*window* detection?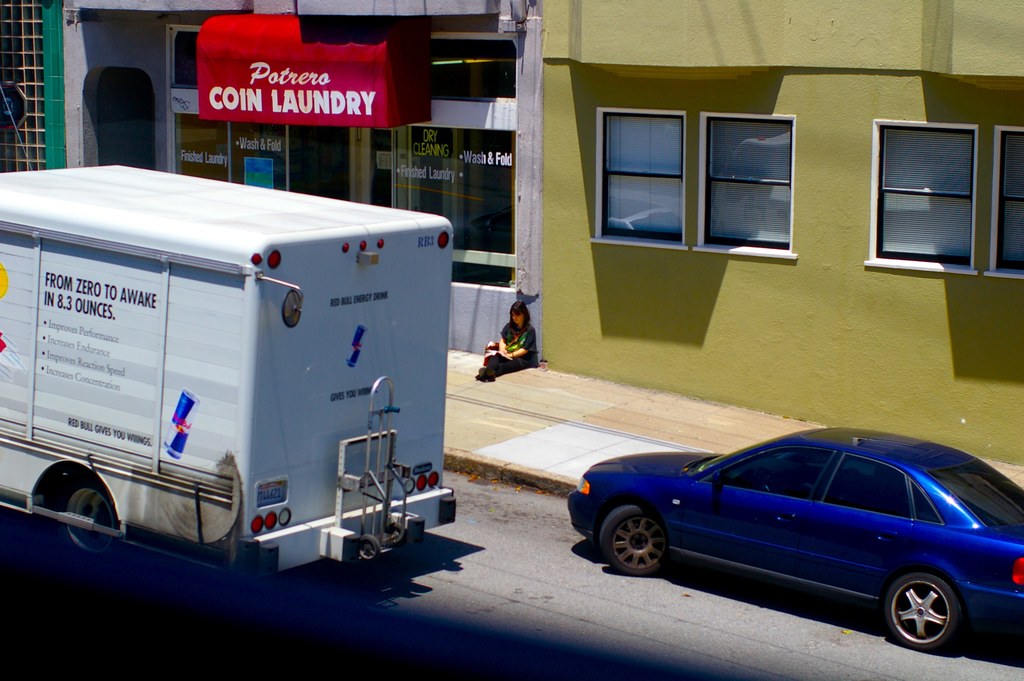
(691, 112, 794, 259)
